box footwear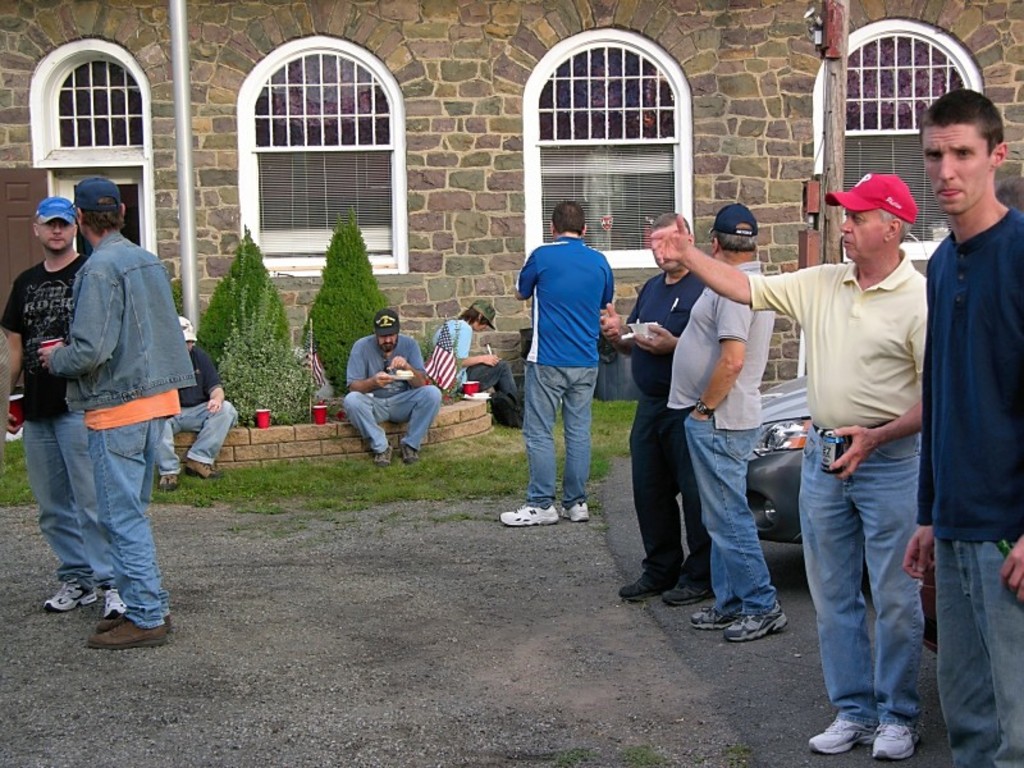
select_region(371, 439, 394, 470)
